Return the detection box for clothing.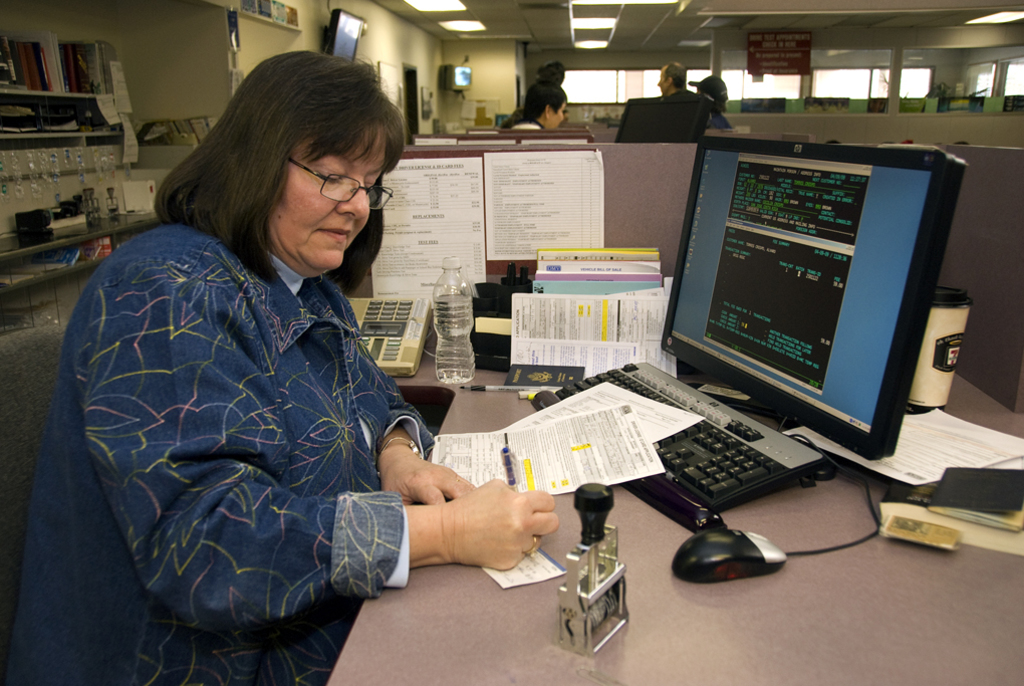
left=511, top=120, right=540, bottom=130.
